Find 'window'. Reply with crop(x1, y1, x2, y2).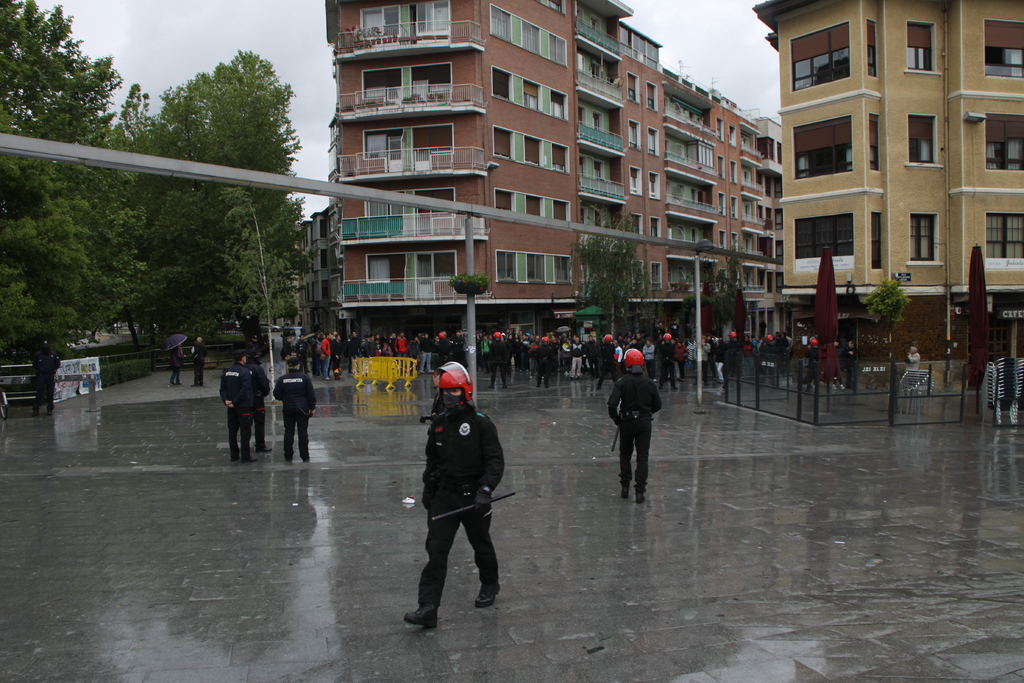
crop(524, 136, 541, 167).
